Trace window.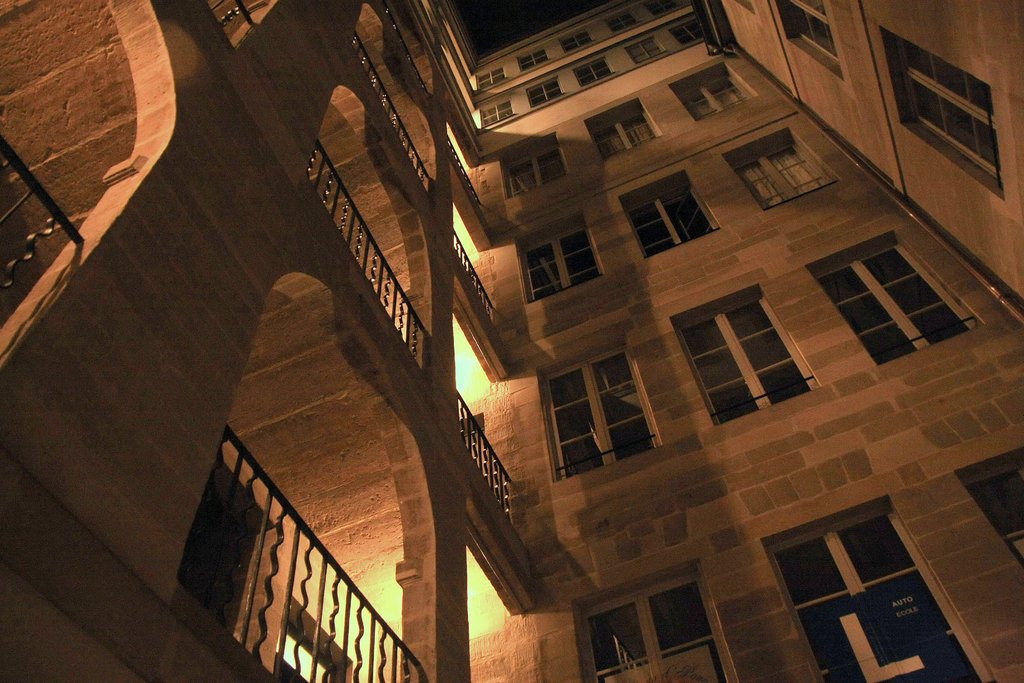
Traced to left=572, top=56, right=616, bottom=89.
